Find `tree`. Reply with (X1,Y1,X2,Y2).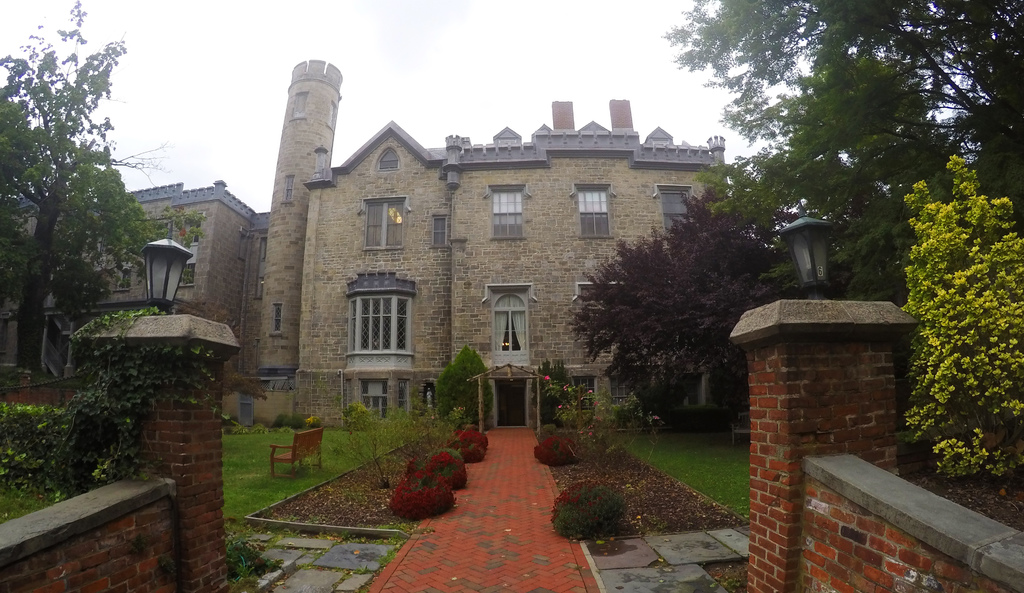
(563,190,808,424).
